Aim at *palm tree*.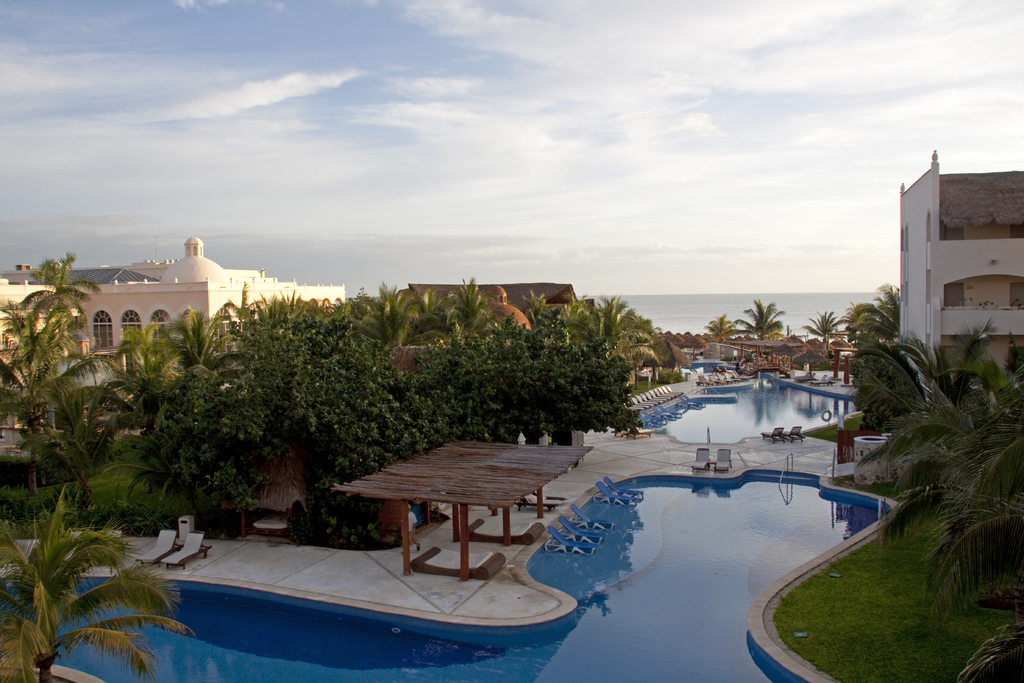
Aimed at crop(860, 390, 1023, 476).
